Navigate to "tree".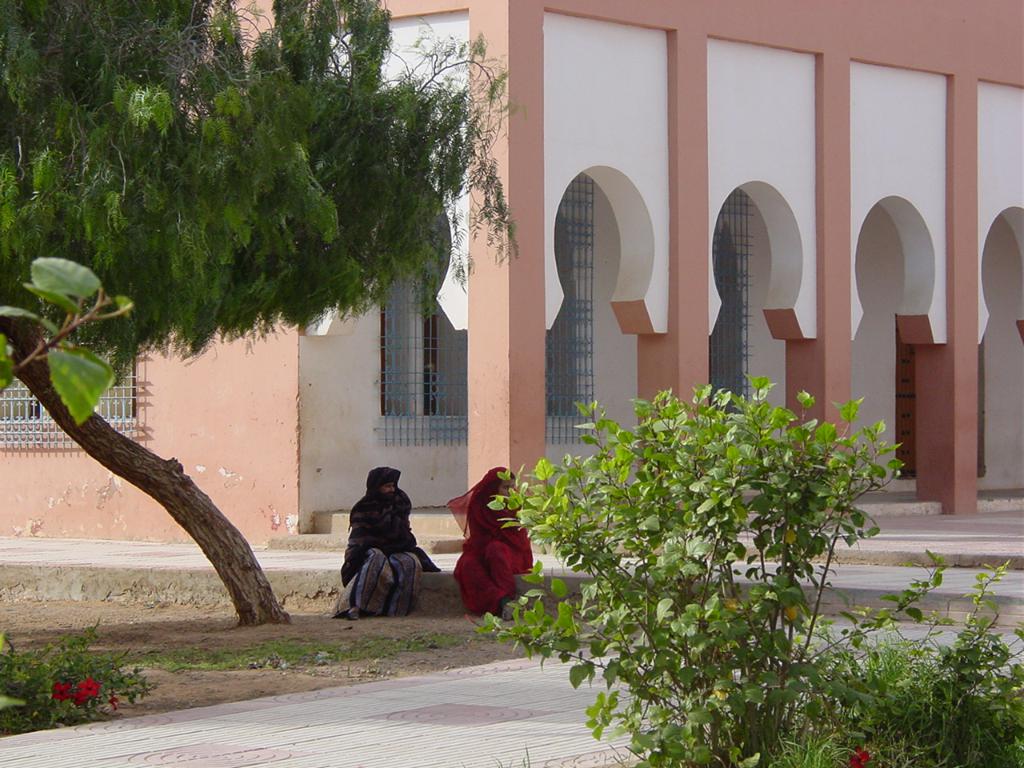
Navigation target: left=0, top=0, right=530, bottom=633.
